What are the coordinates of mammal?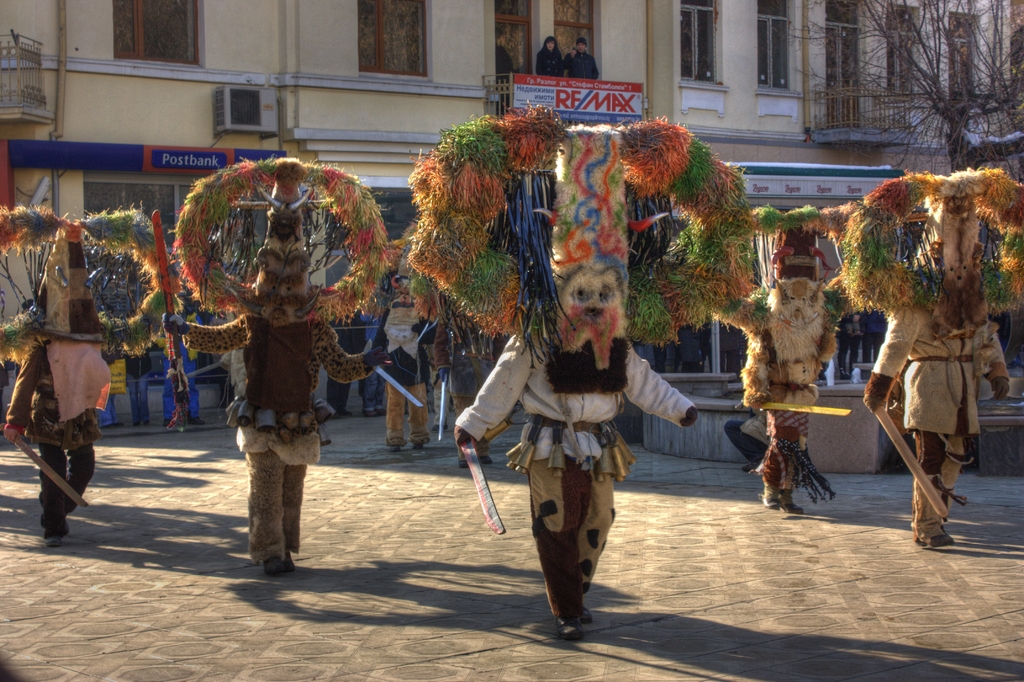
{"x1": 724, "y1": 404, "x2": 782, "y2": 469}.
